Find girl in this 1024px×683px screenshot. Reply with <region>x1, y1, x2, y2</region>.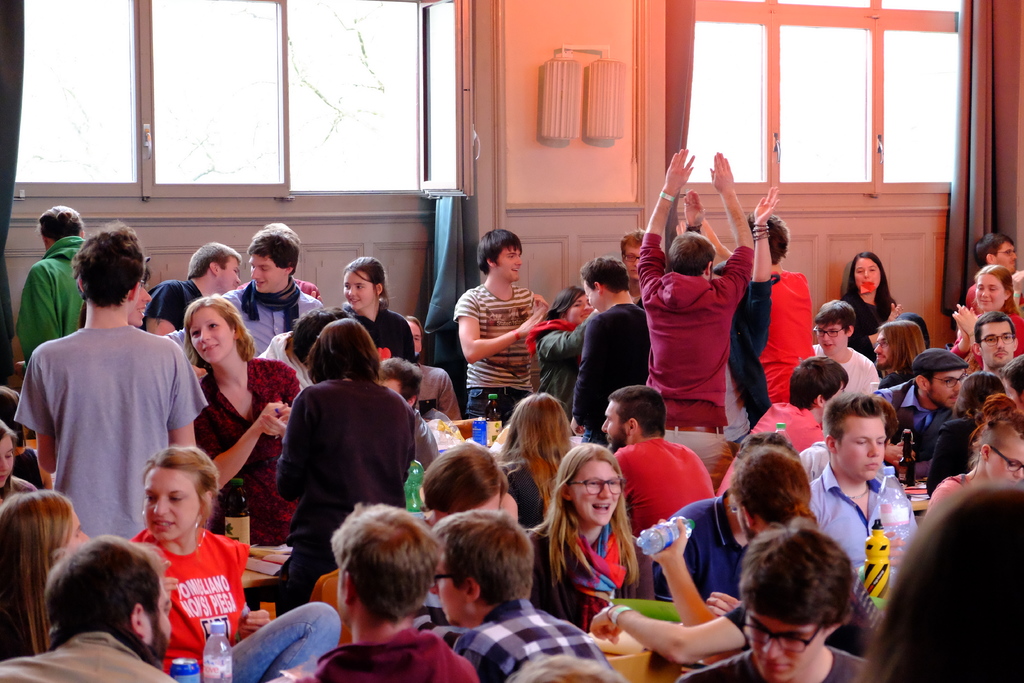
<region>0, 490, 91, 661</region>.
